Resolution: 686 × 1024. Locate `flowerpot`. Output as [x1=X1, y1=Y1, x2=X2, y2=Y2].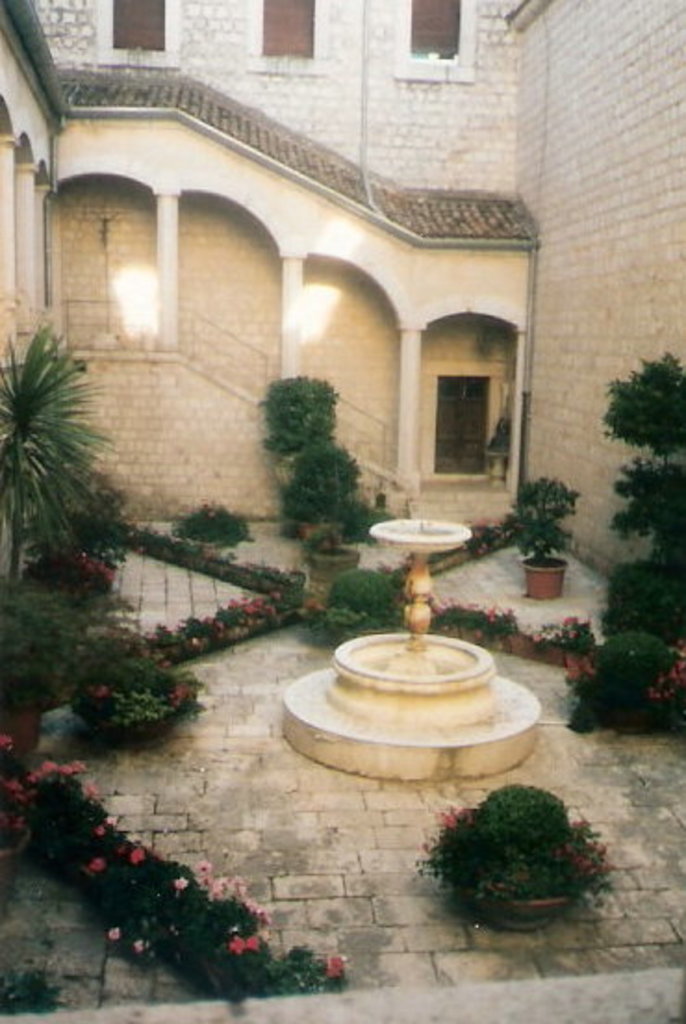
[x1=521, y1=555, x2=565, y2=597].
